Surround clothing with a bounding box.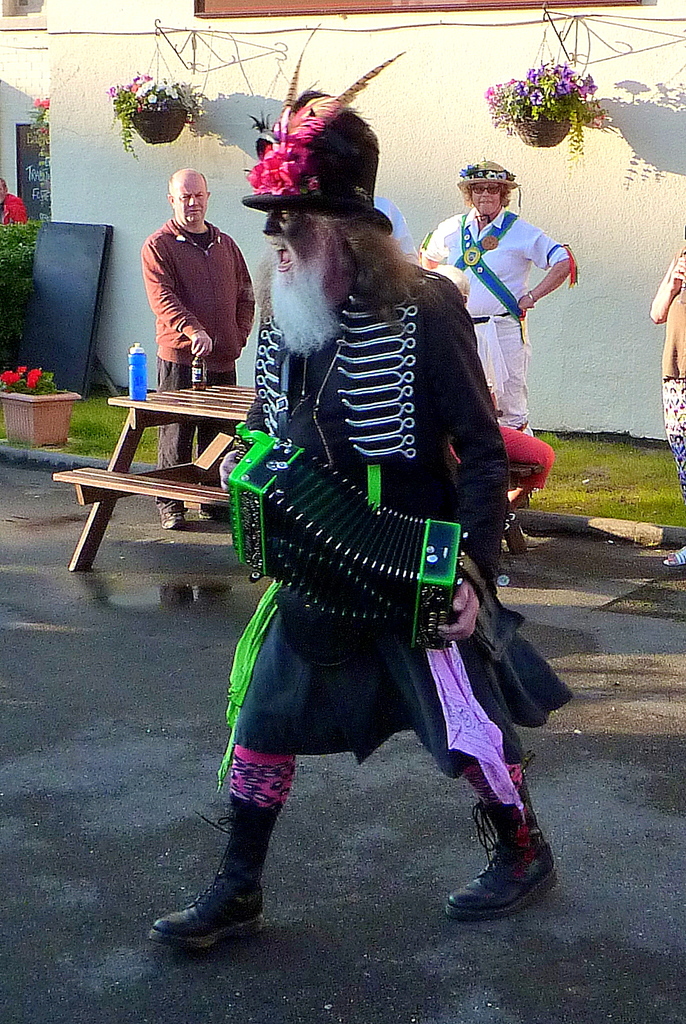
[661, 243, 685, 502].
